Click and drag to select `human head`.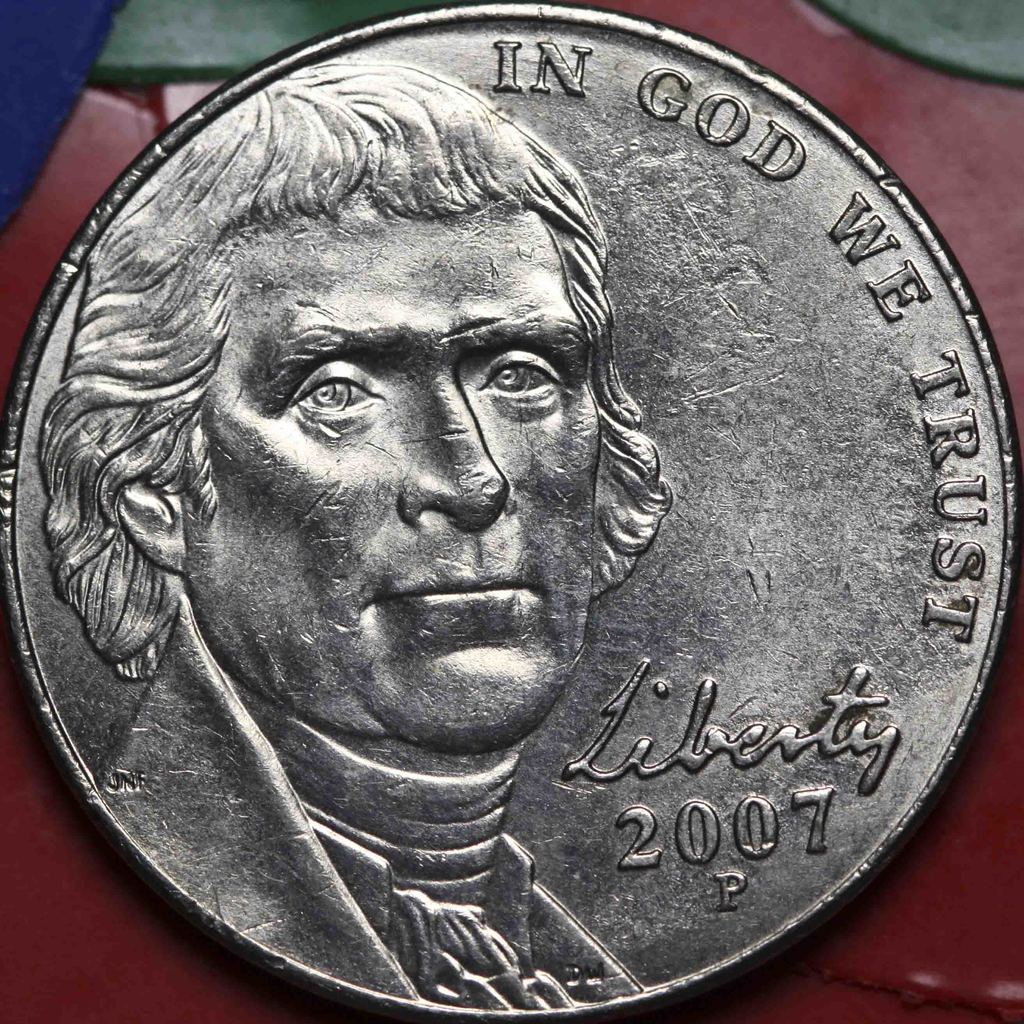
Selection: box=[120, 97, 710, 719].
